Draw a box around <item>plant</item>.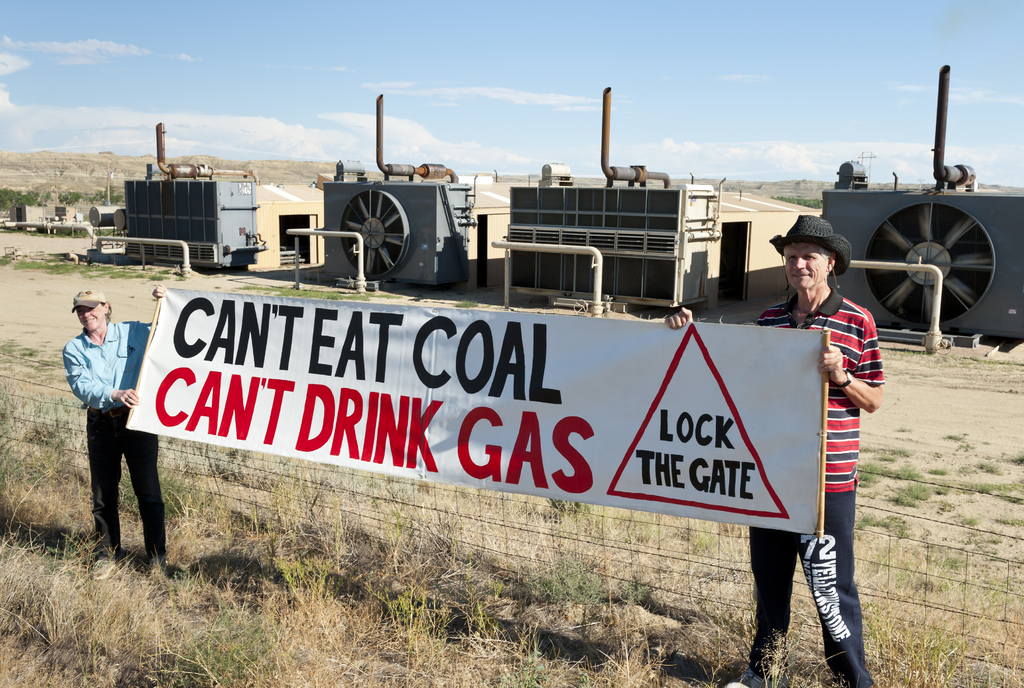
[left=176, top=275, right=186, bottom=282].
